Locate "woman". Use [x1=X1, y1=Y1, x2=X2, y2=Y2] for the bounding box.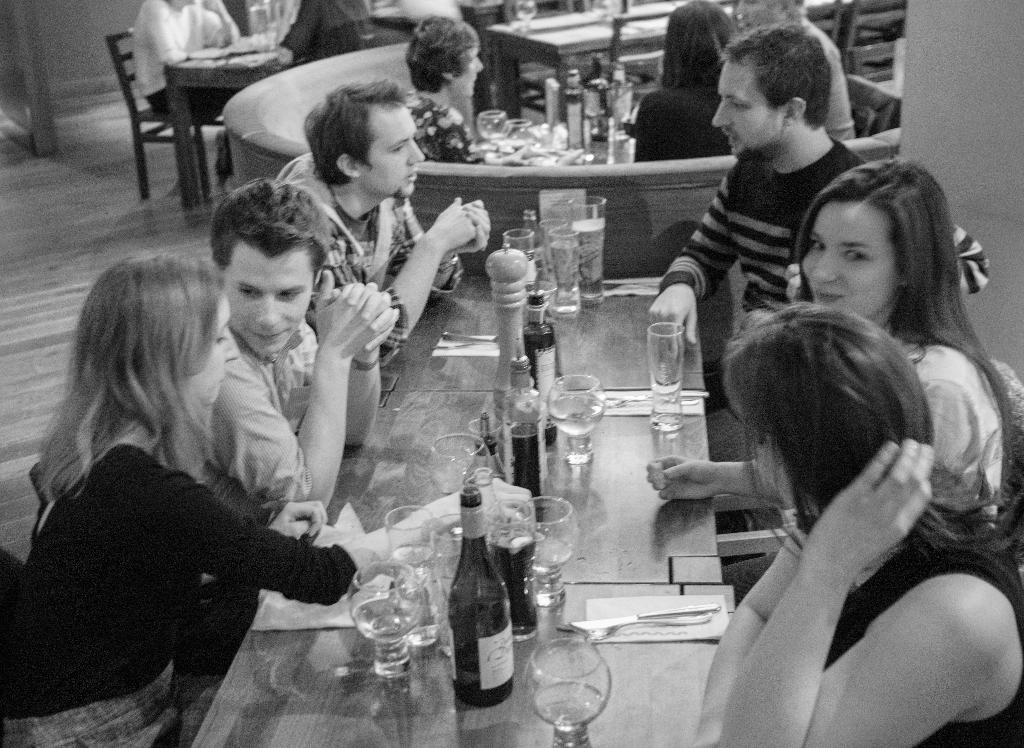
[x1=667, y1=221, x2=1004, y2=747].
